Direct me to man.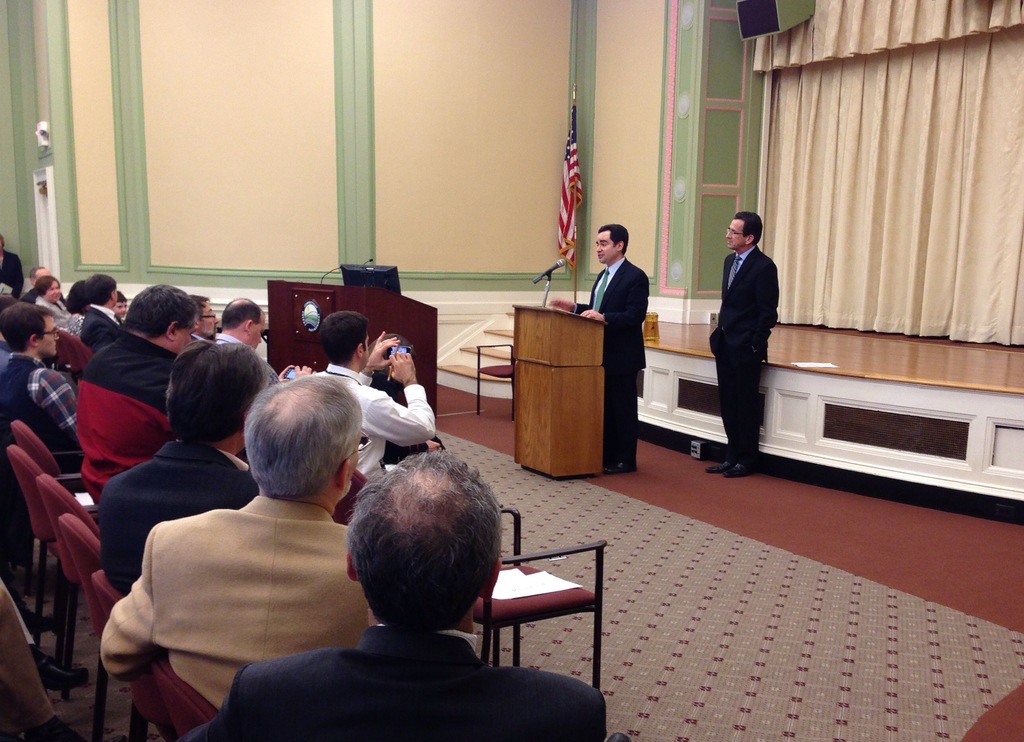
Direction: locate(306, 311, 433, 481).
